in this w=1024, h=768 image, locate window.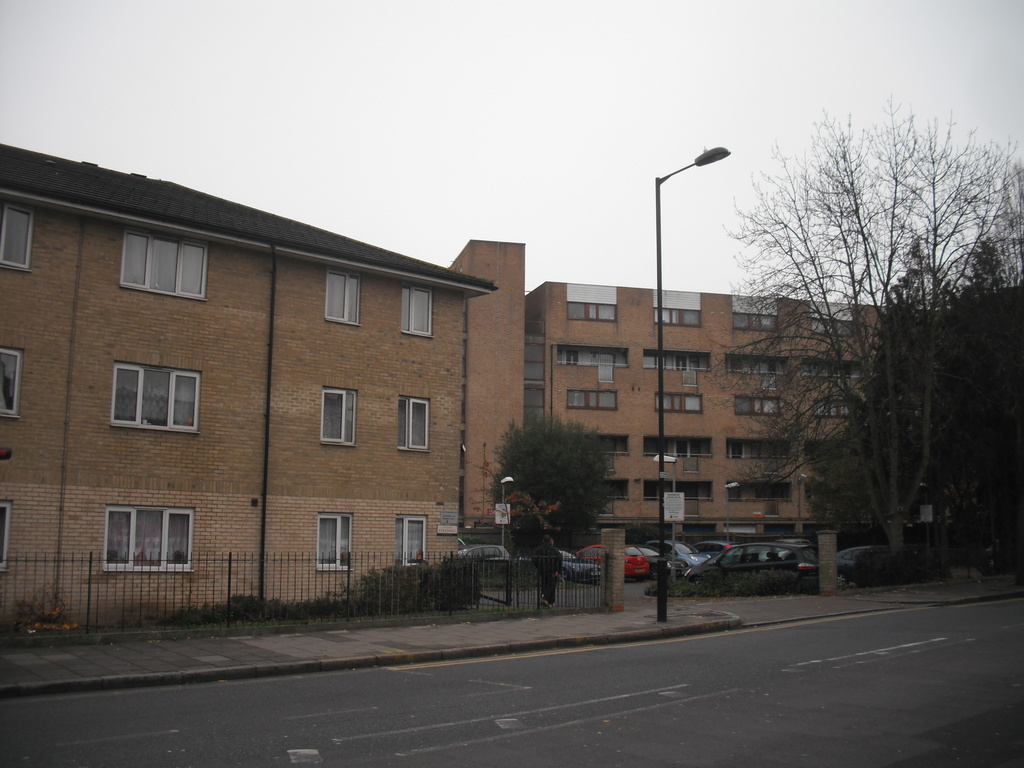
Bounding box: detection(397, 393, 431, 454).
